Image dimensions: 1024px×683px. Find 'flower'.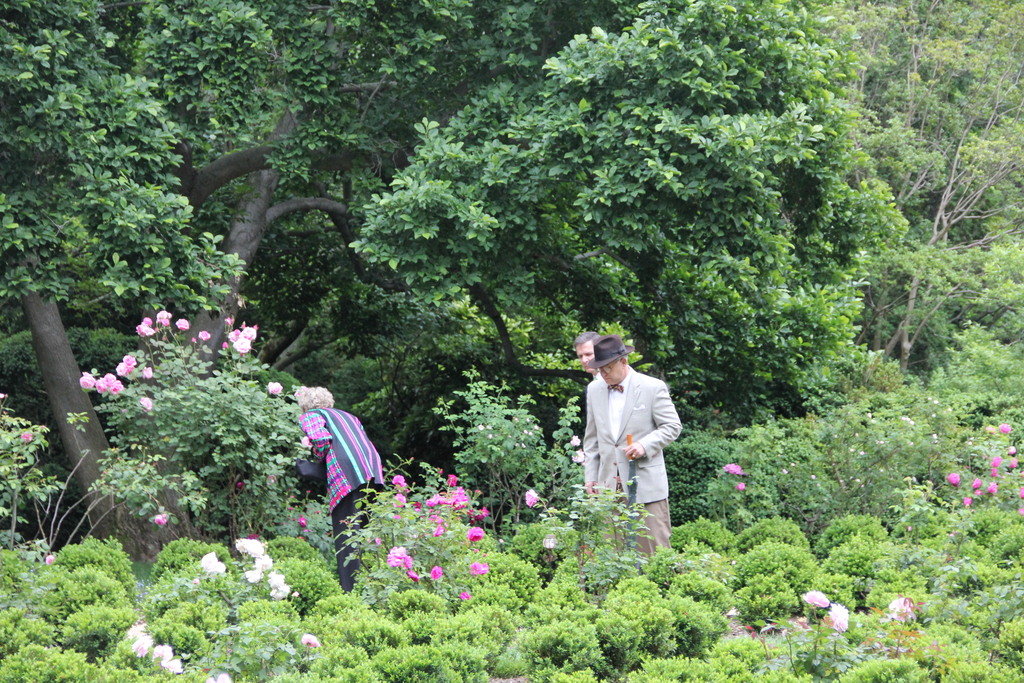
[1017,482,1023,499].
